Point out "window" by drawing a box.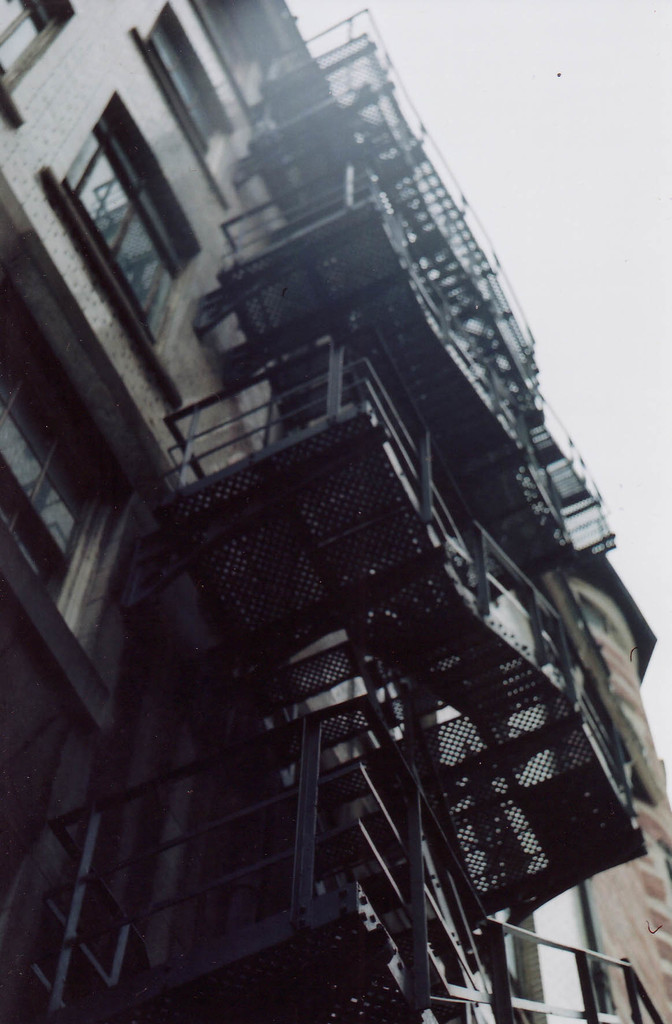
579:593:609:636.
